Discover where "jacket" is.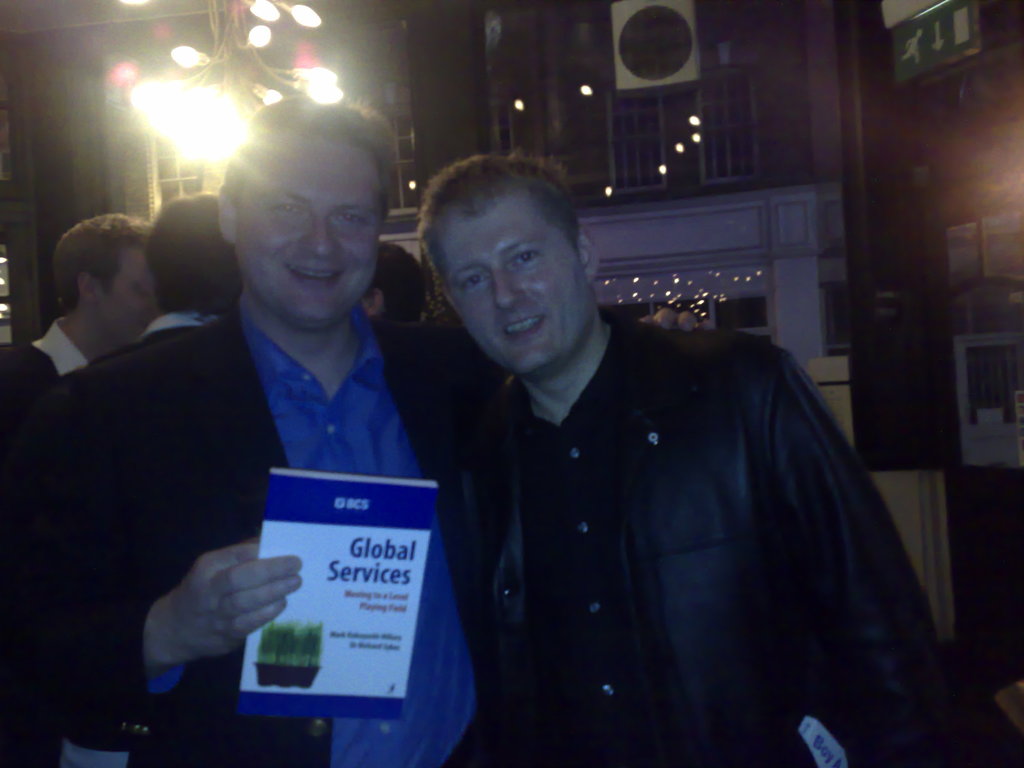
Discovered at Rect(464, 318, 1023, 767).
